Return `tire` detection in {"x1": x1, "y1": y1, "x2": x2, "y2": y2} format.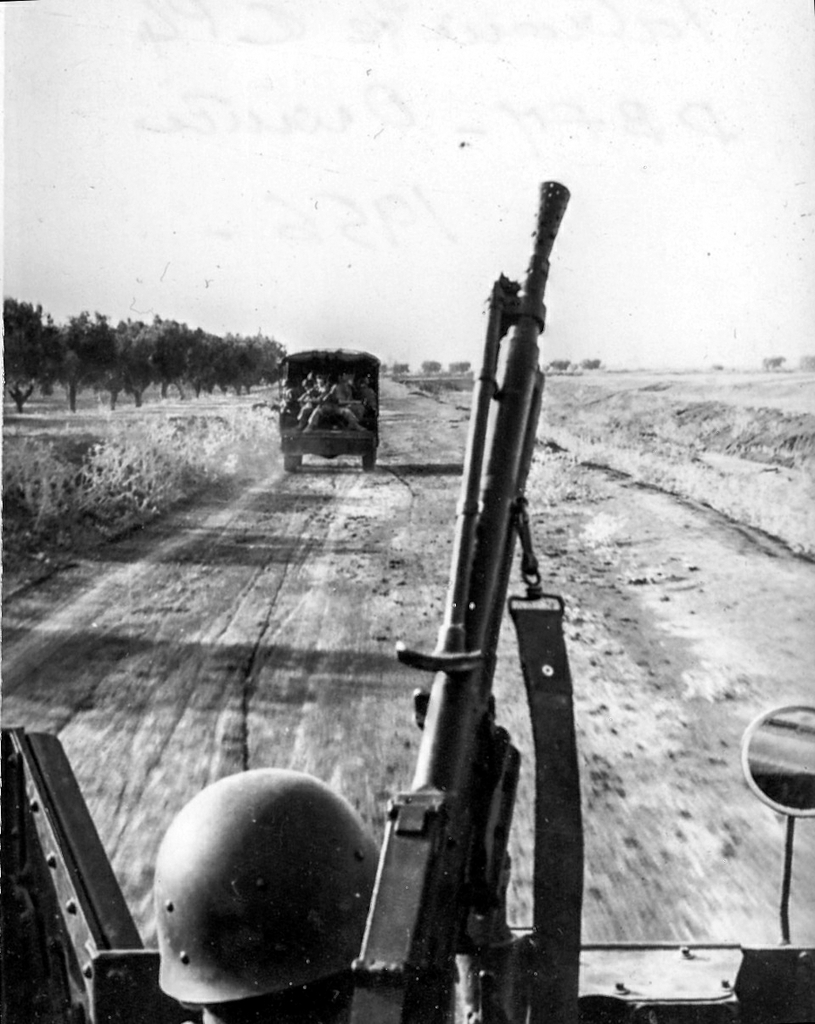
{"x1": 360, "y1": 435, "x2": 379, "y2": 471}.
